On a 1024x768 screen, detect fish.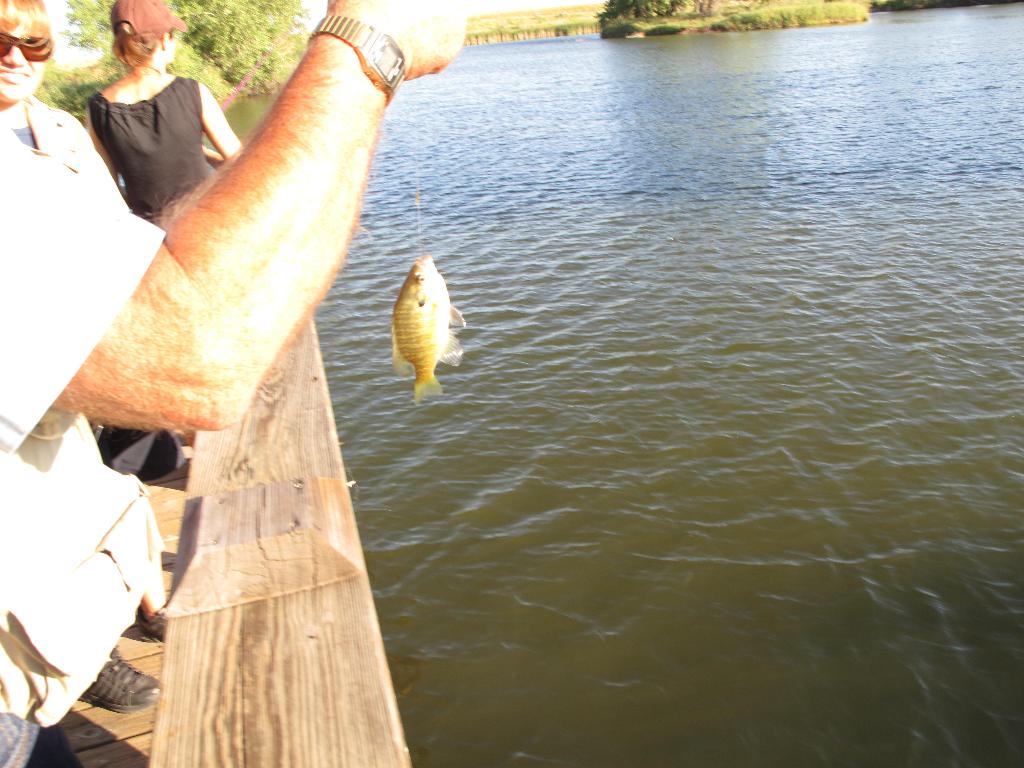
Rect(374, 248, 458, 410).
